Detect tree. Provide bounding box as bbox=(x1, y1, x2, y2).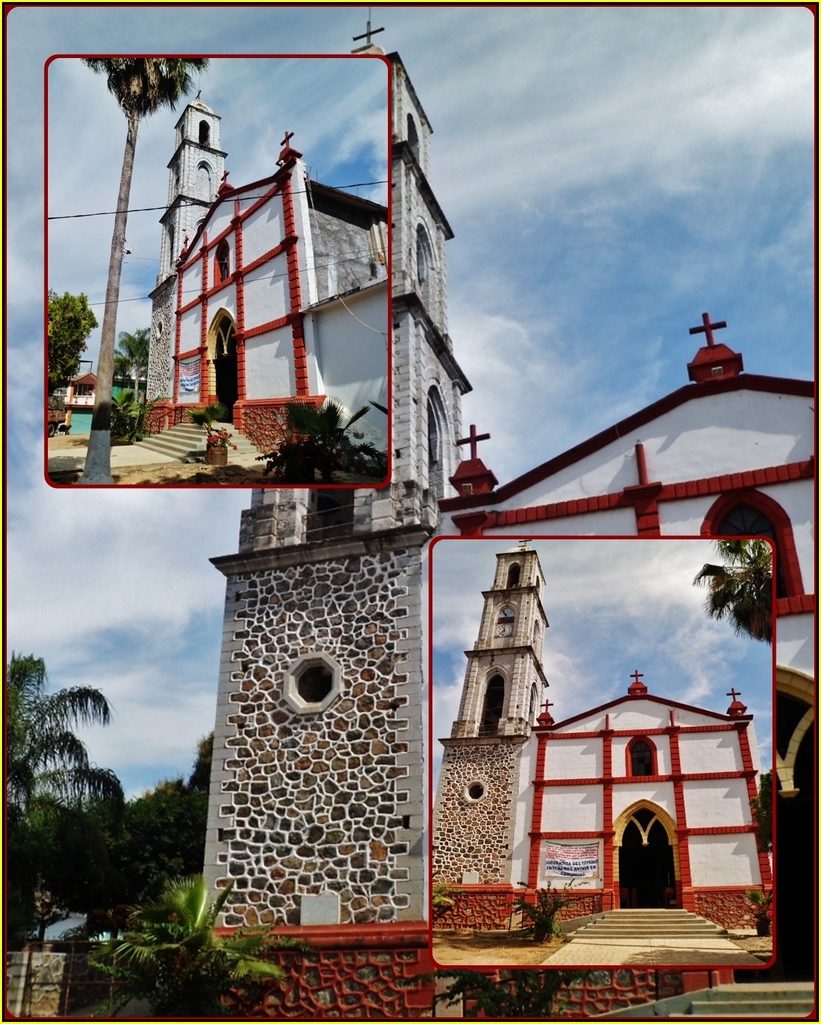
bbox=(8, 645, 137, 902).
